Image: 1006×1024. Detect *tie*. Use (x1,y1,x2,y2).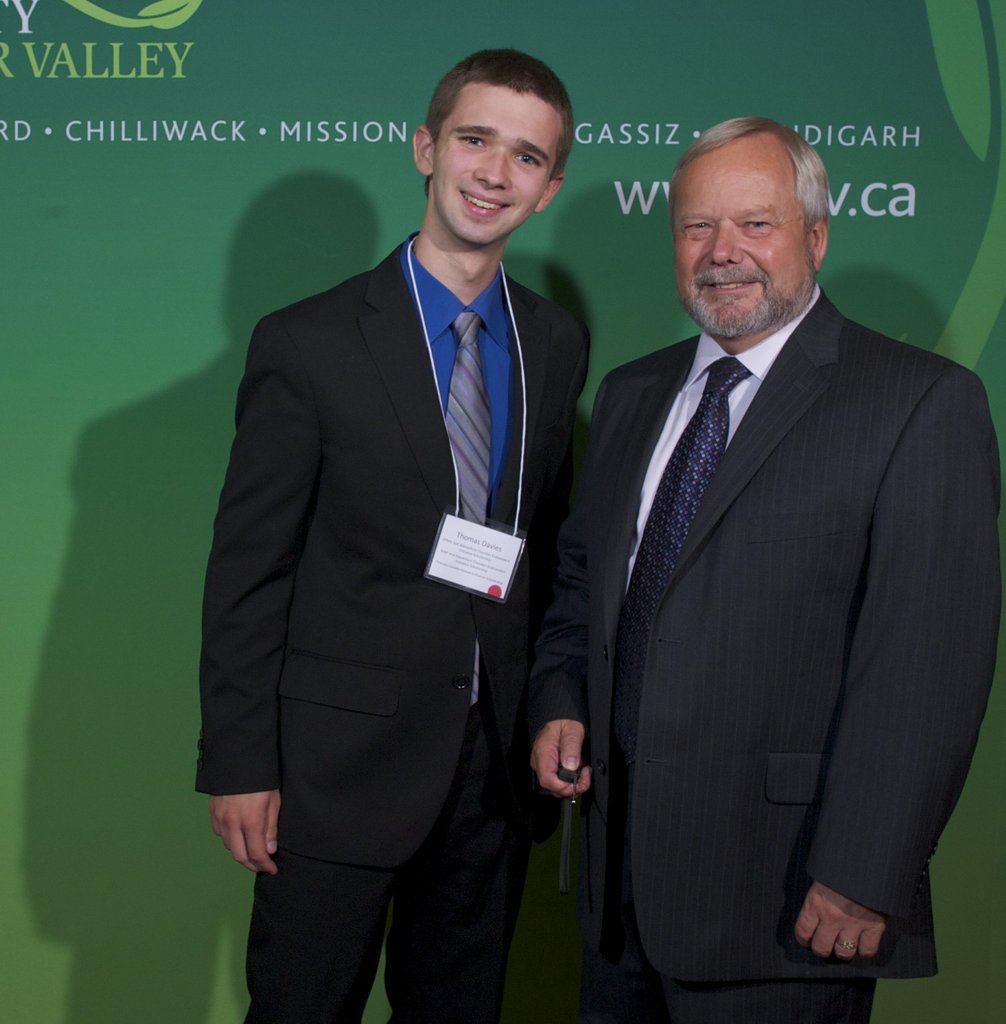
(437,303,483,532).
